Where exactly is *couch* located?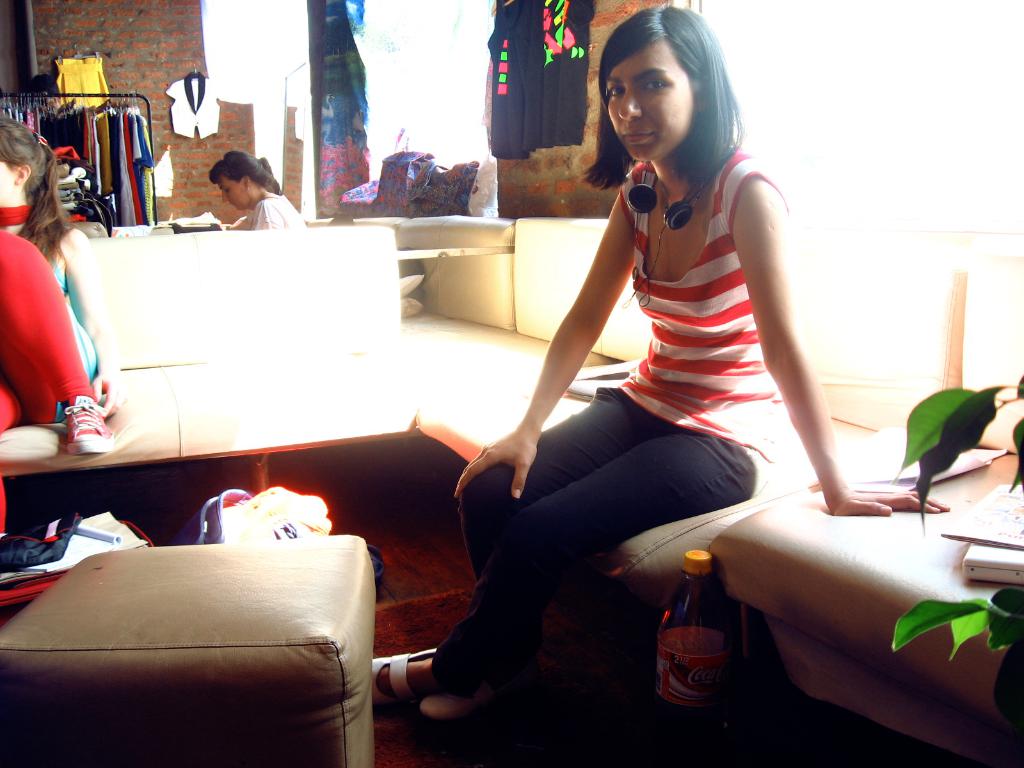
Its bounding box is BBox(391, 213, 516, 413).
